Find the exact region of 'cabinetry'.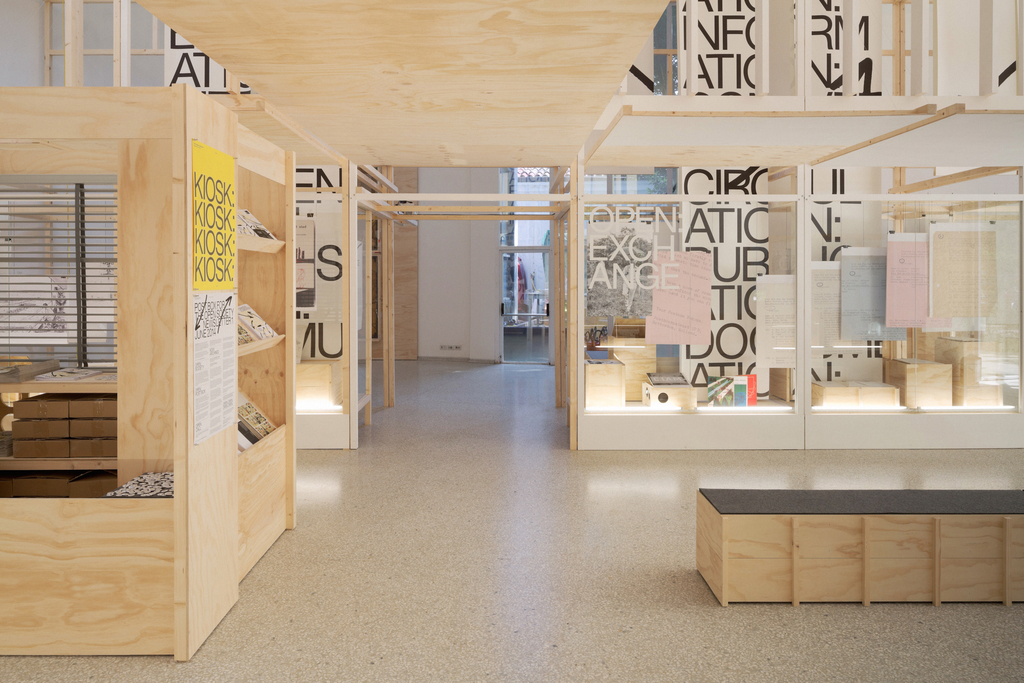
Exact region: [left=934, top=333, right=1009, bottom=407].
